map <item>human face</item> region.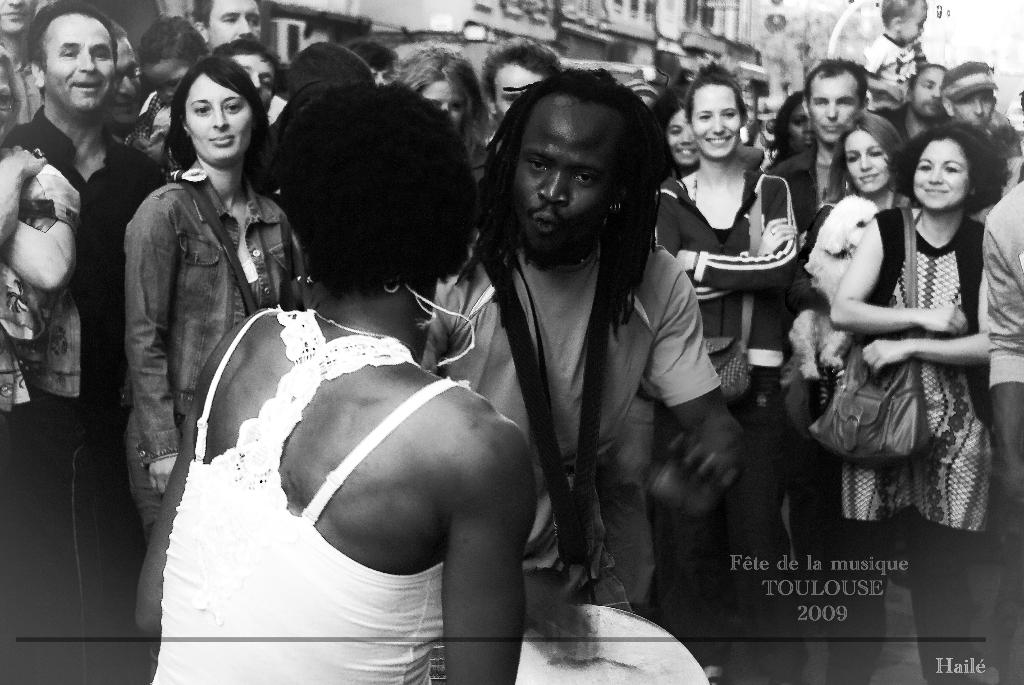
Mapped to <bbox>420, 81, 468, 129</bbox>.
